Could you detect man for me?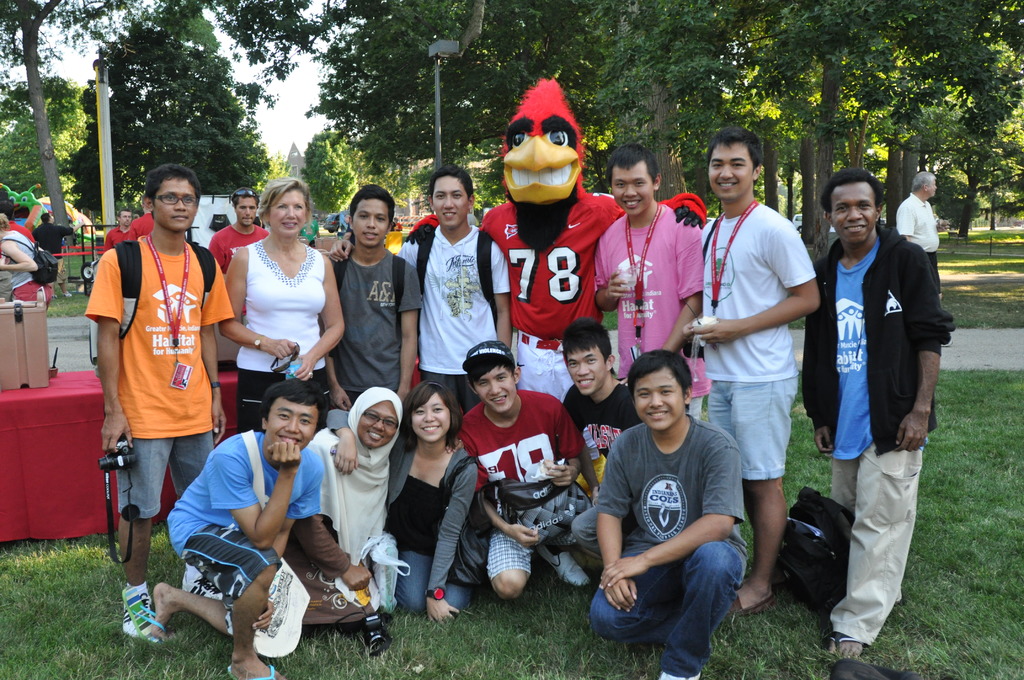
Detection result: locate(596, 142, 707, 416).
